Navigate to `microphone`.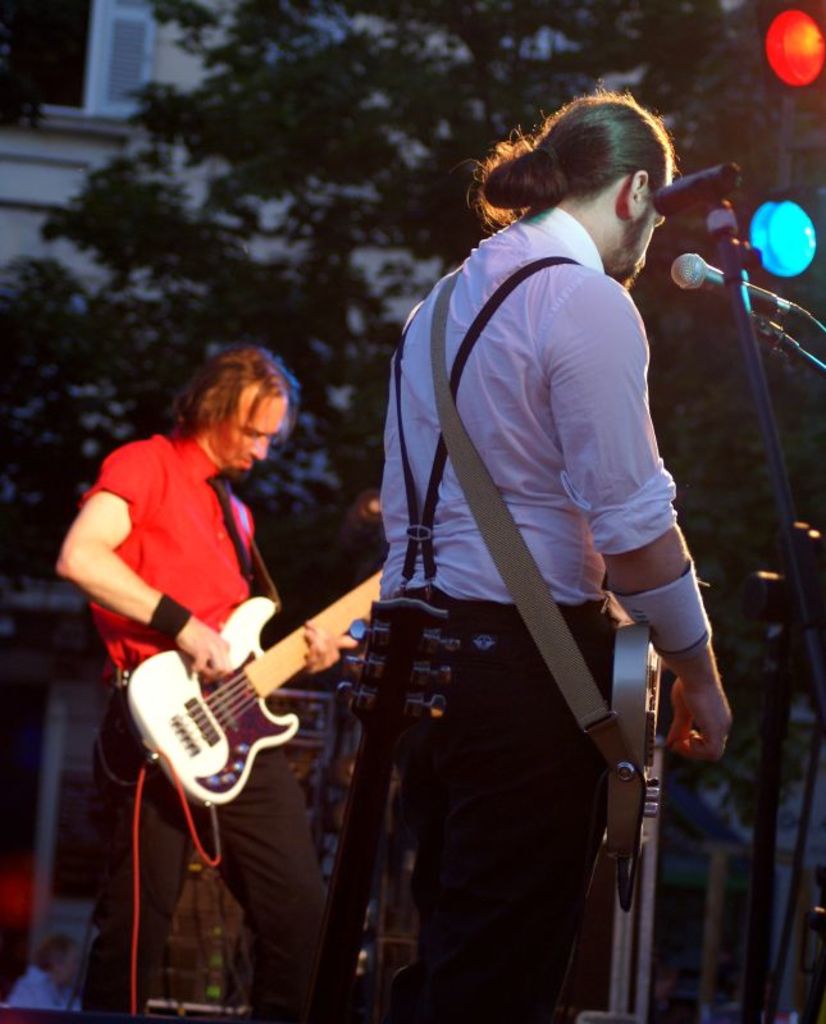
Navigation target: box(654, 173, 743, 212).
